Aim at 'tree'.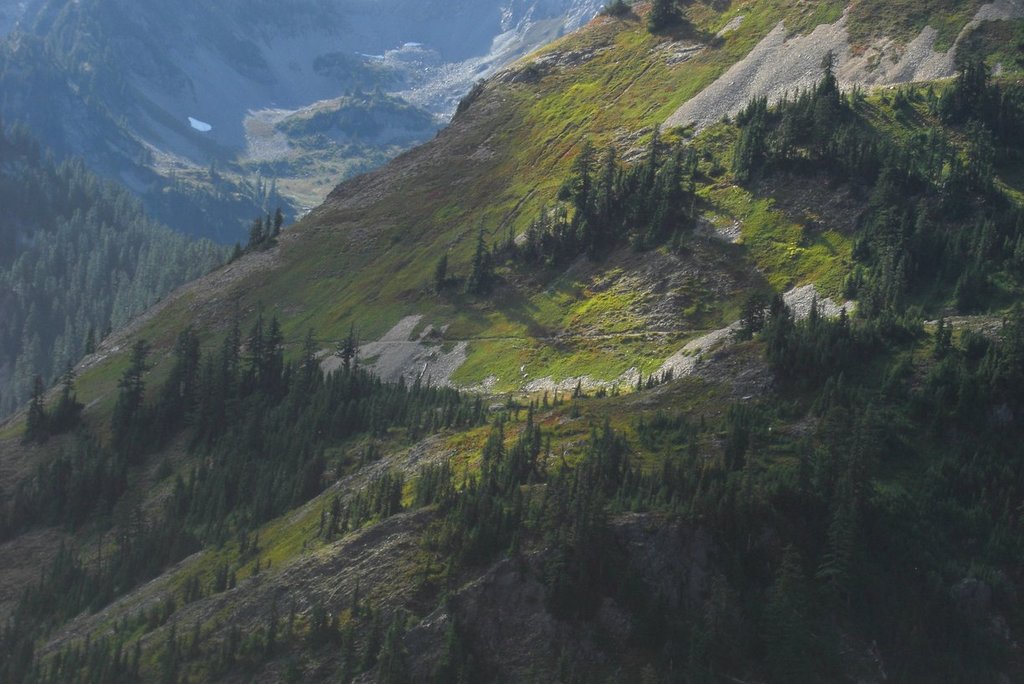
Aimed at <box>748,537,801,683</box>.
